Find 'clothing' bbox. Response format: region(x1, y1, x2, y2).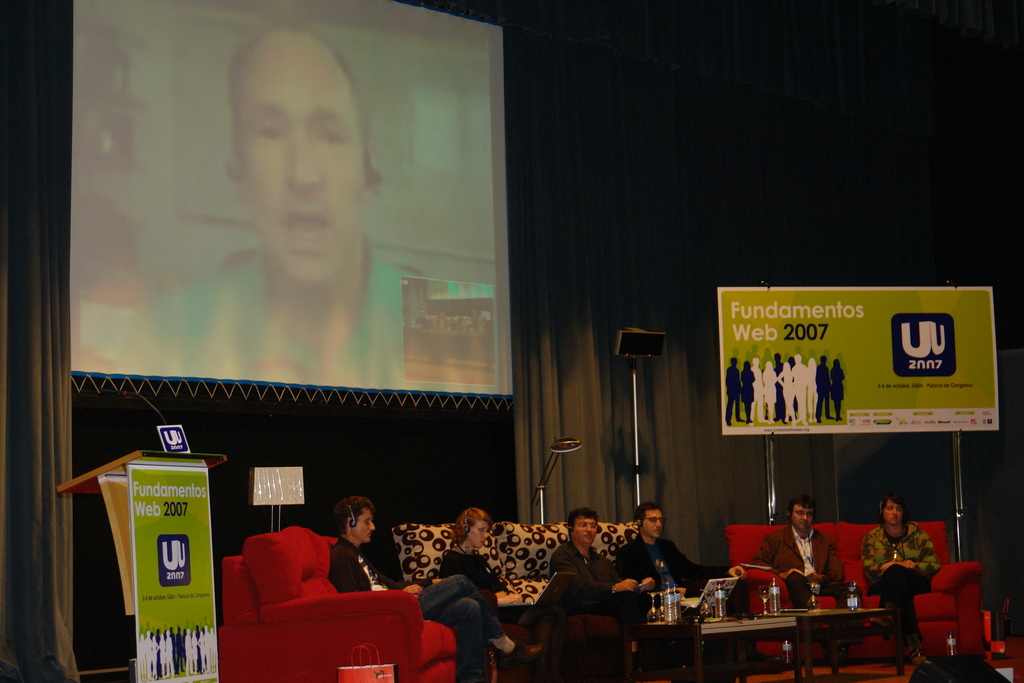
region(860, 527, 940, 656).
